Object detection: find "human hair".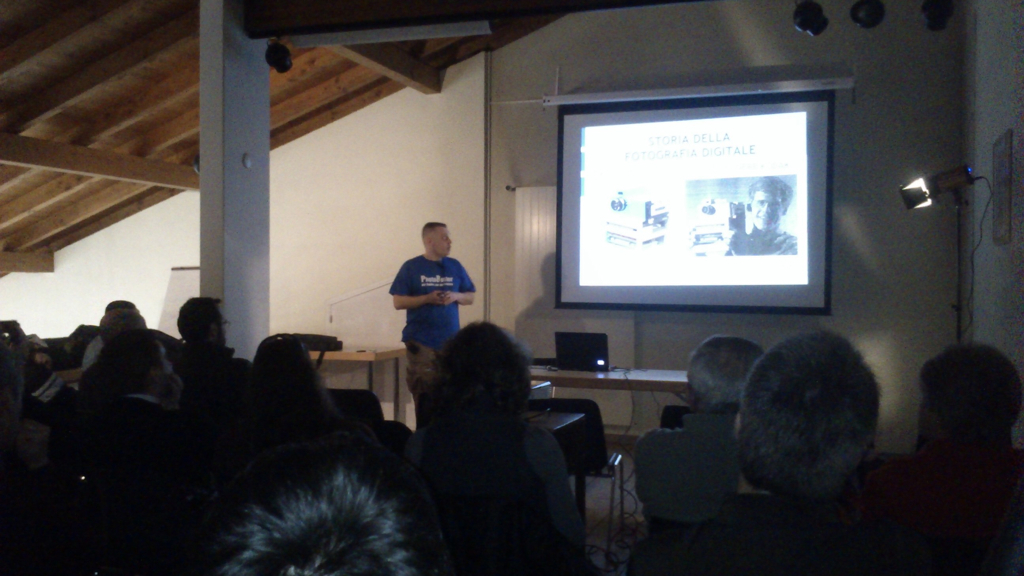
locate(689, 336, 767, 416).
